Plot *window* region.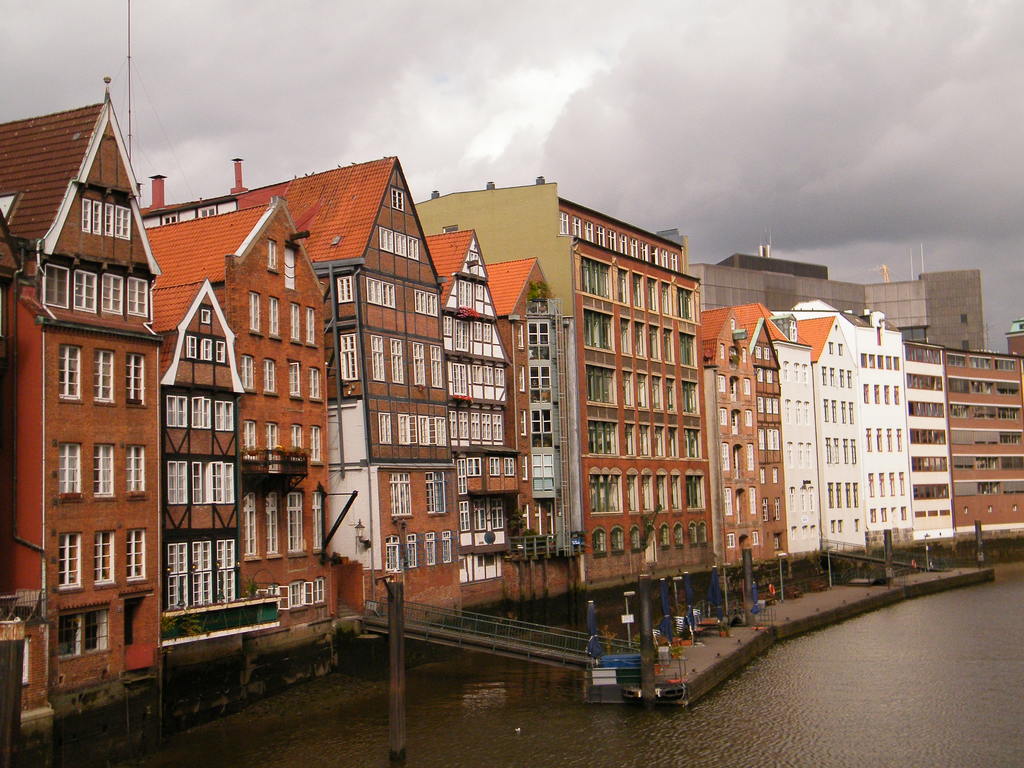
Plotted at detection(687, 520, 701, 545).
